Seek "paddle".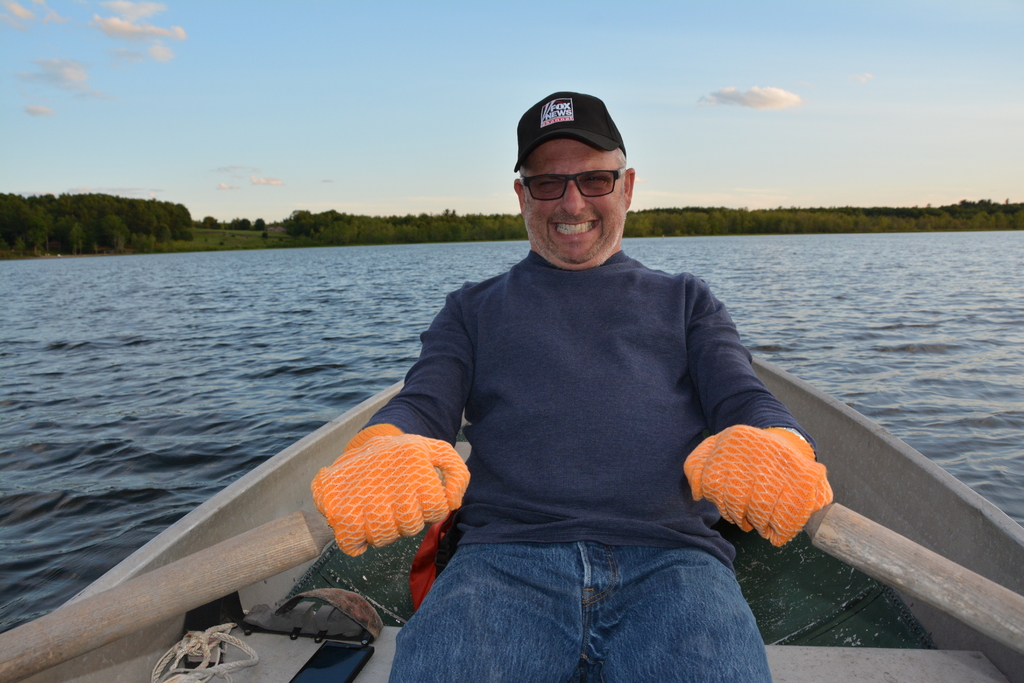
select_region(803, 501, 1023, 654).
